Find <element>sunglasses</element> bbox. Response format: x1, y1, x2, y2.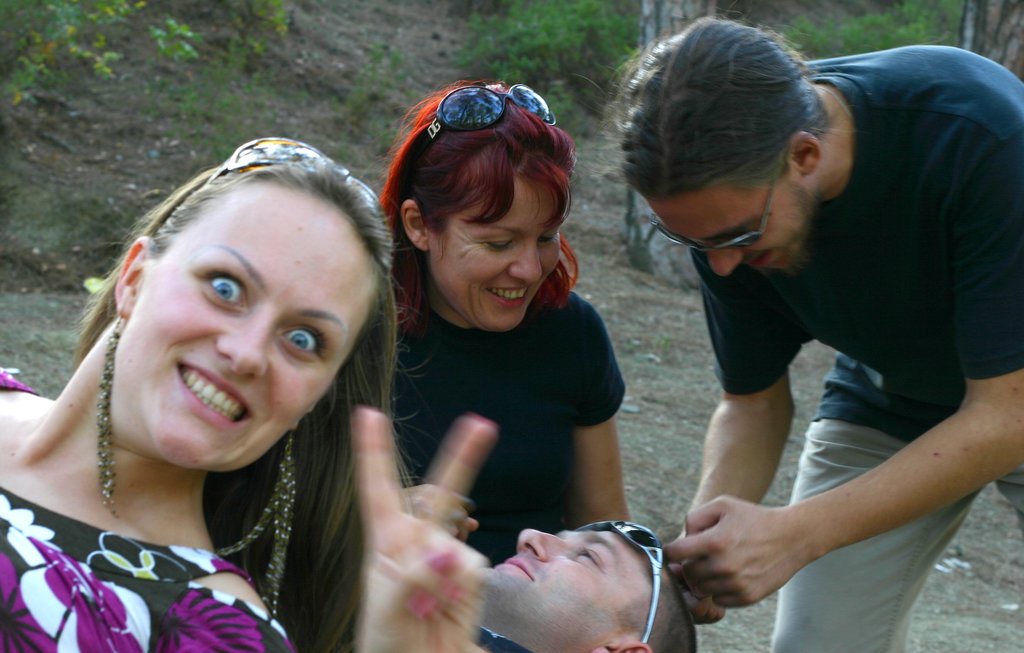
576, 519, 661, 646.
